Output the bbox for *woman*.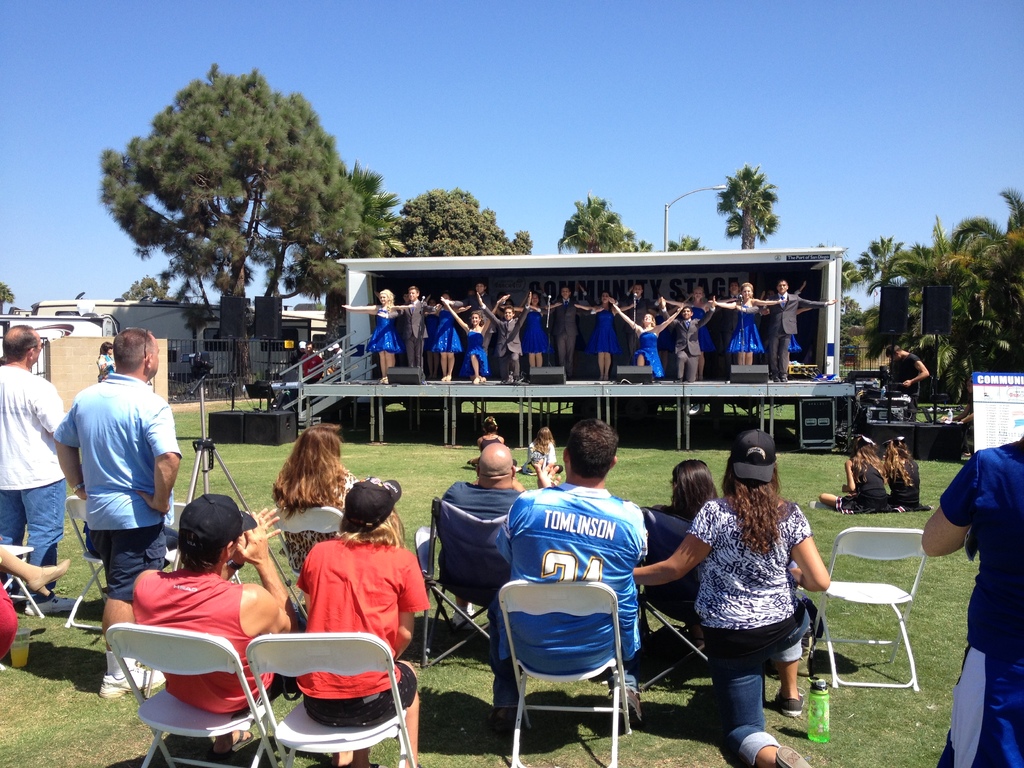
{"x1": 717, "y1": 275, "x2": 782, "y2": 362}.
